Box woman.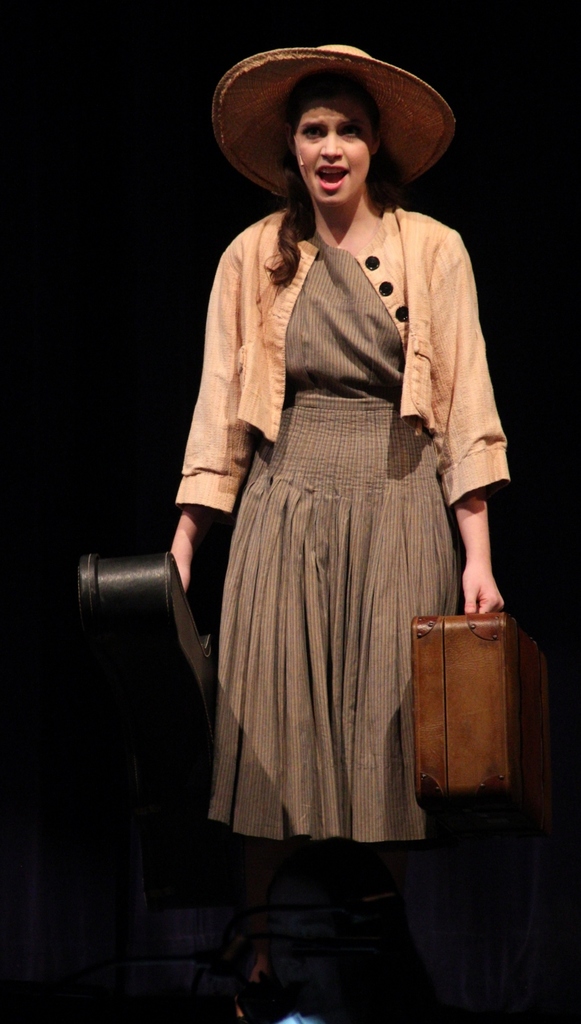
bbox=(169, 45, 506, 1023).
